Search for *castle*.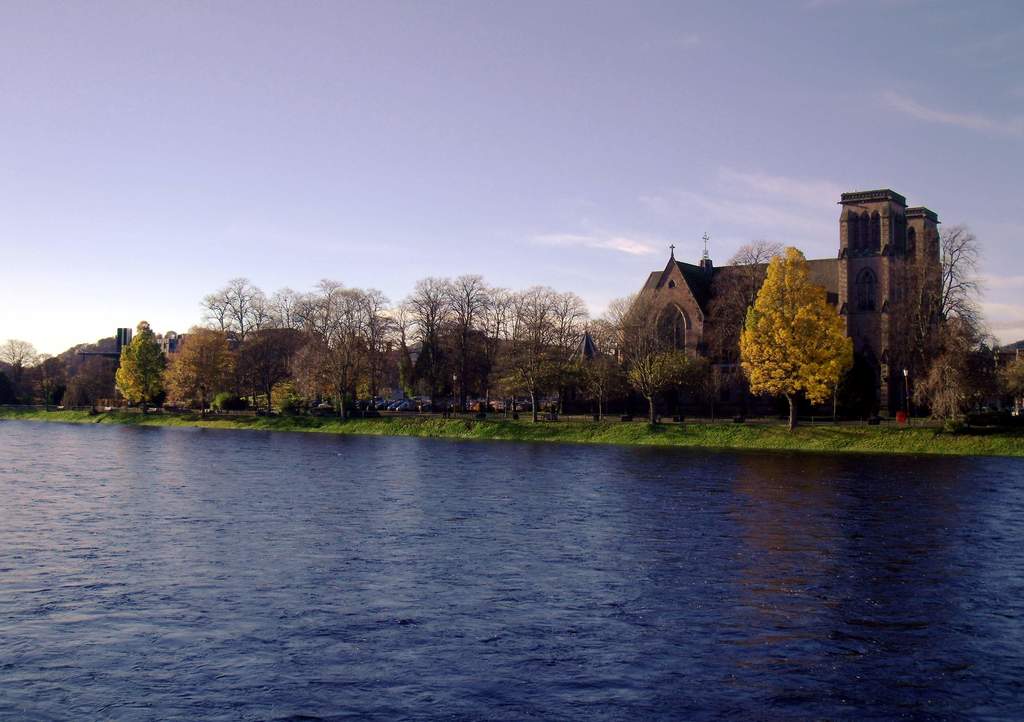
Found at (76,323,627,407).
